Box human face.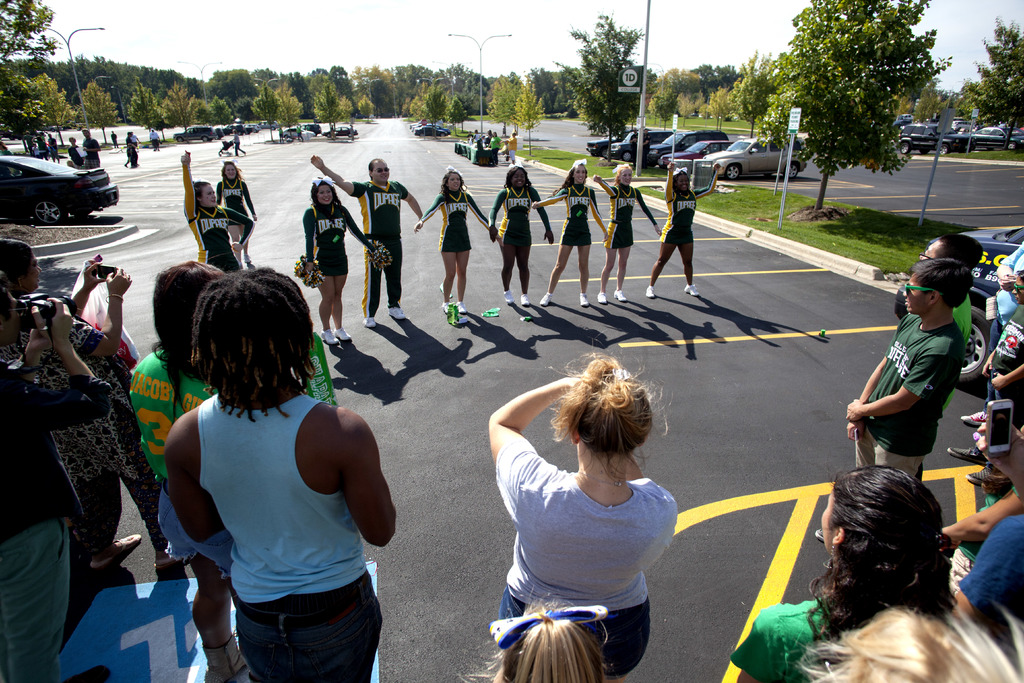
[x1=449, y1=170, x2=462, y2=190].
